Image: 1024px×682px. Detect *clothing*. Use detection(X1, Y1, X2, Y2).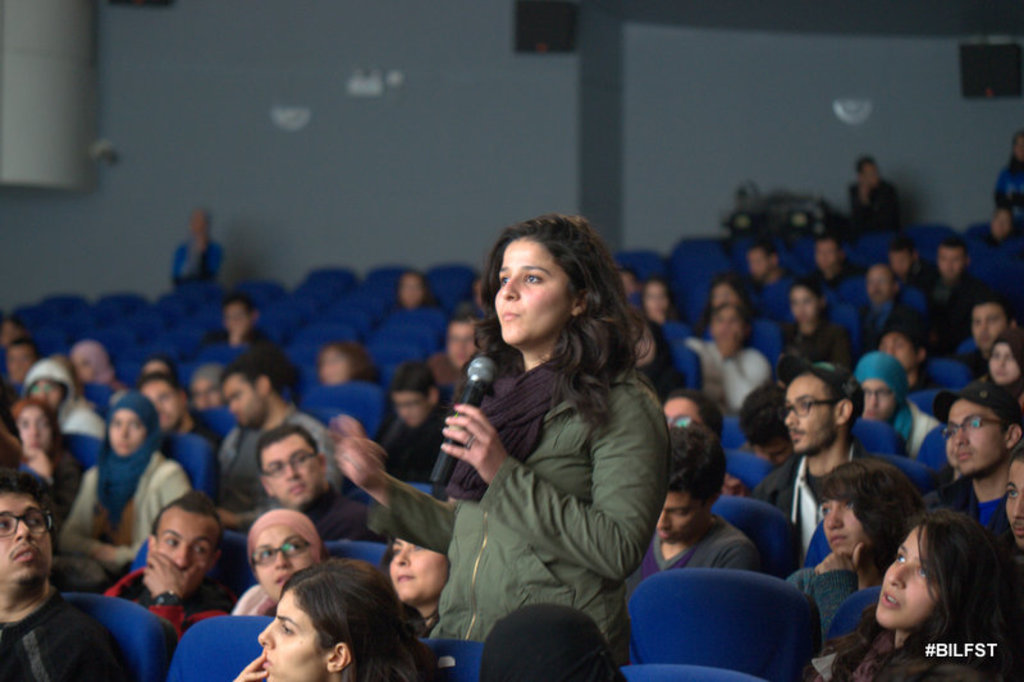
detection(623, 516, 756, 583).
